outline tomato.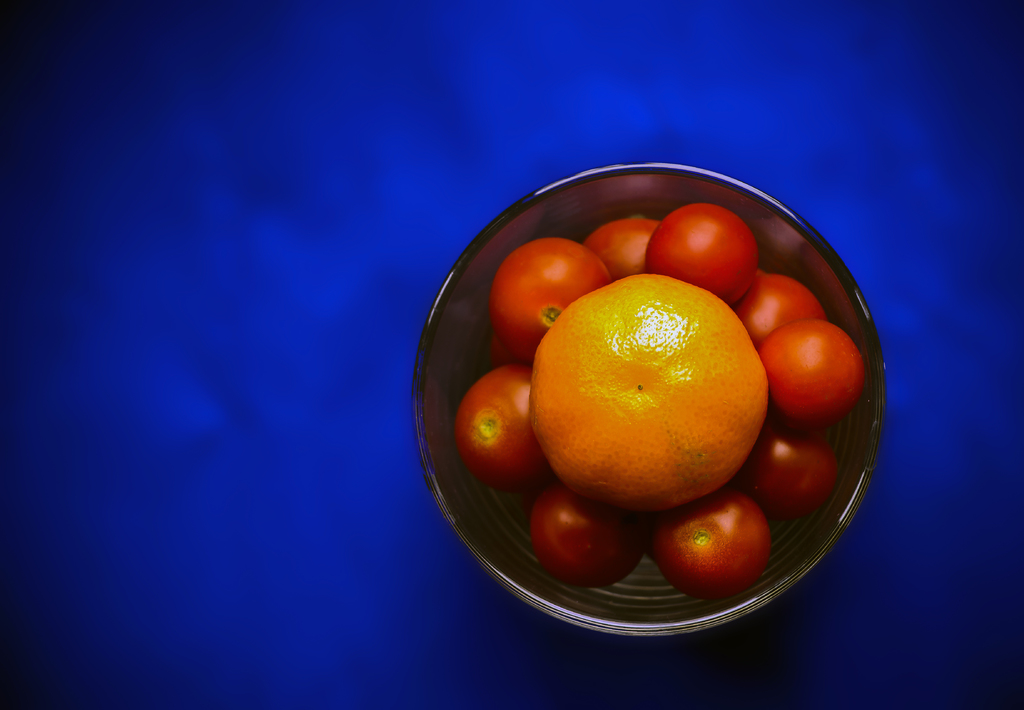
Outline: box=[536, 490, 643, 587].
